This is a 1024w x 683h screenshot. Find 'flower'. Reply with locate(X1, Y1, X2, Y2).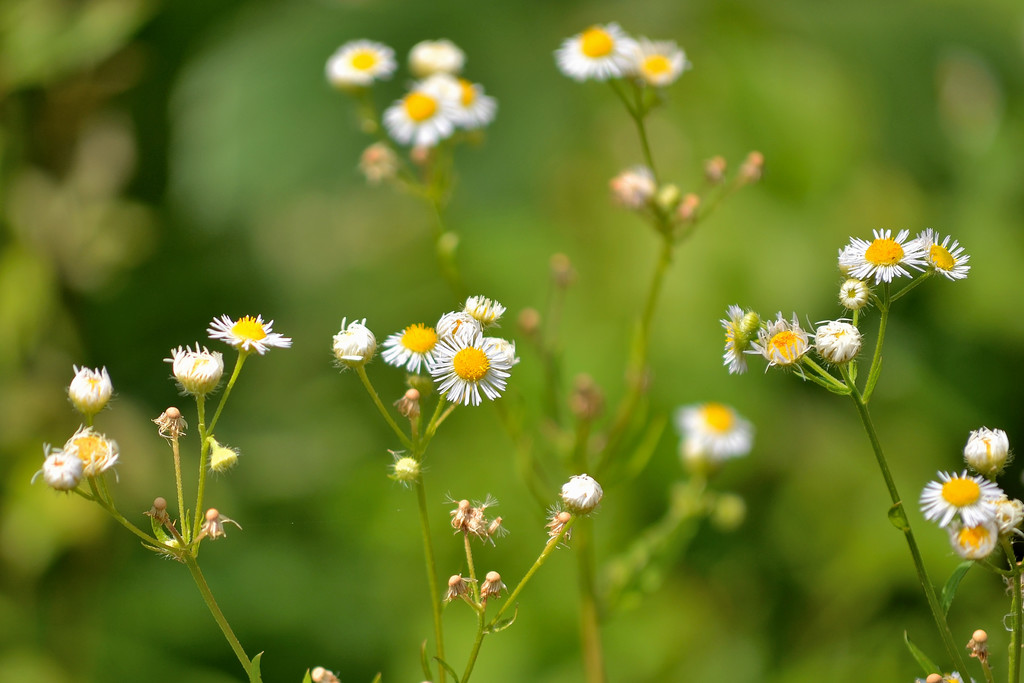
locate(668, 395, 749, 456).
